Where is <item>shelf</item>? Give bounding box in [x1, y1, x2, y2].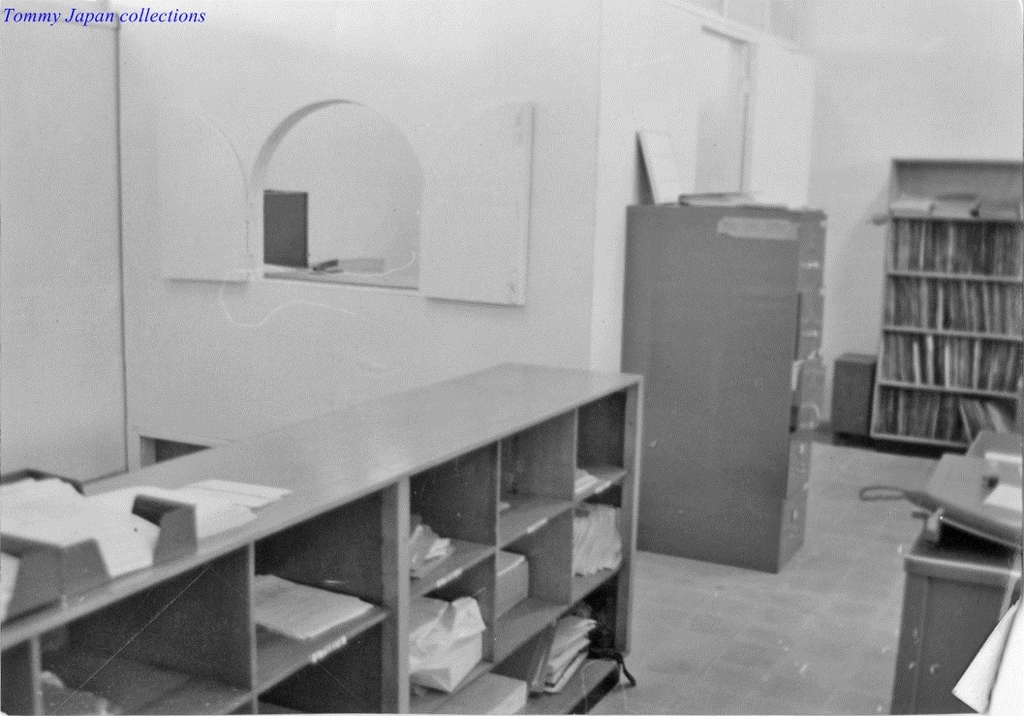
[260, 613, 395, 715].
